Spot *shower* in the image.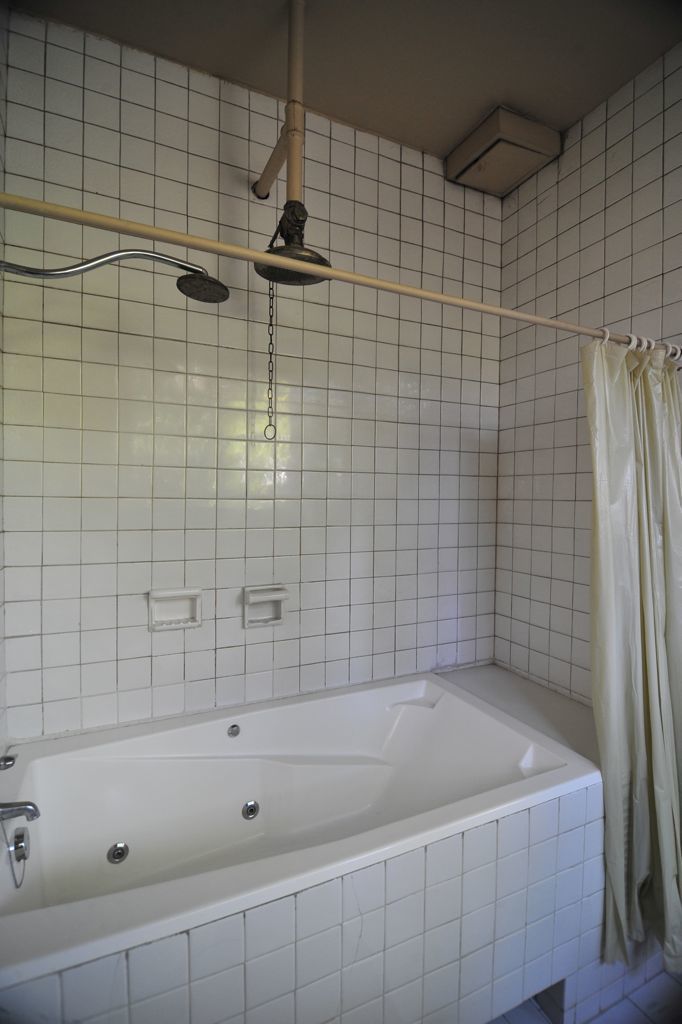
*shower* found at l=0, t=245, r=230, b=302.
